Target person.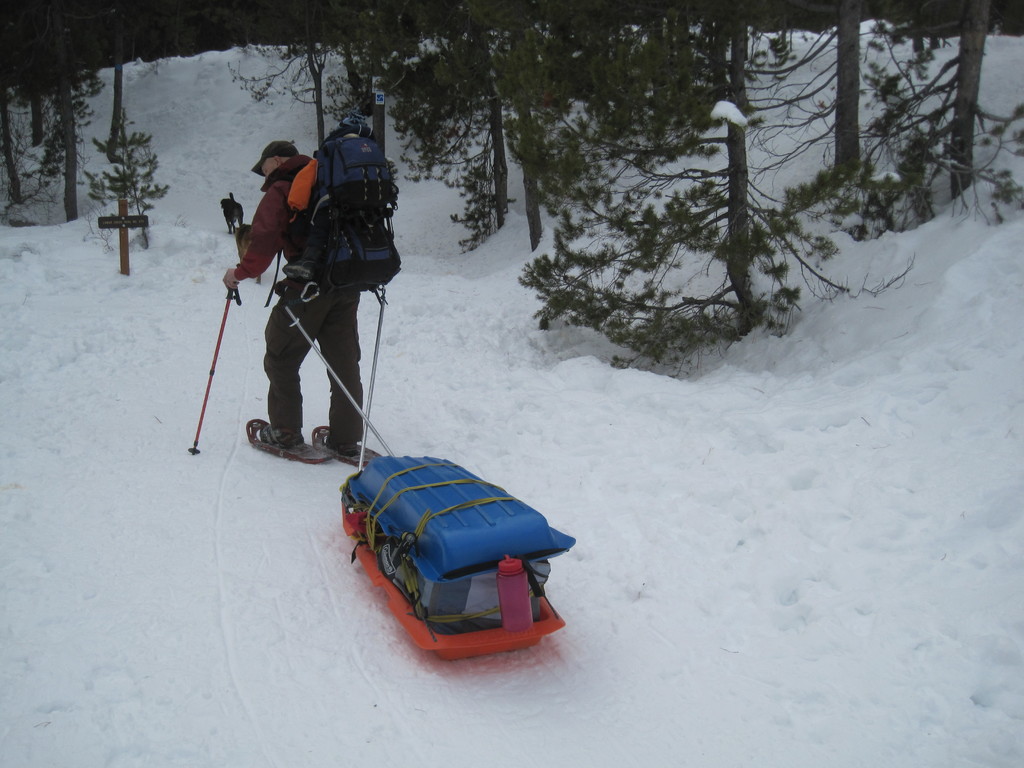
Target region: 215,103,390,509.
